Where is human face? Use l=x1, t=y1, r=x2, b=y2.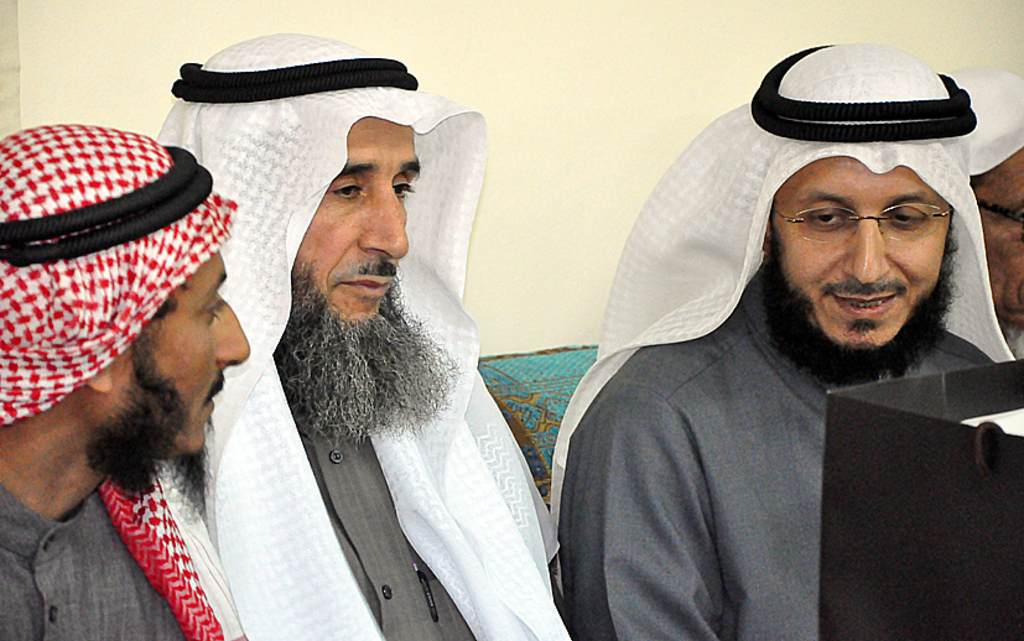
l=103, t=250, r=245, b=470.
